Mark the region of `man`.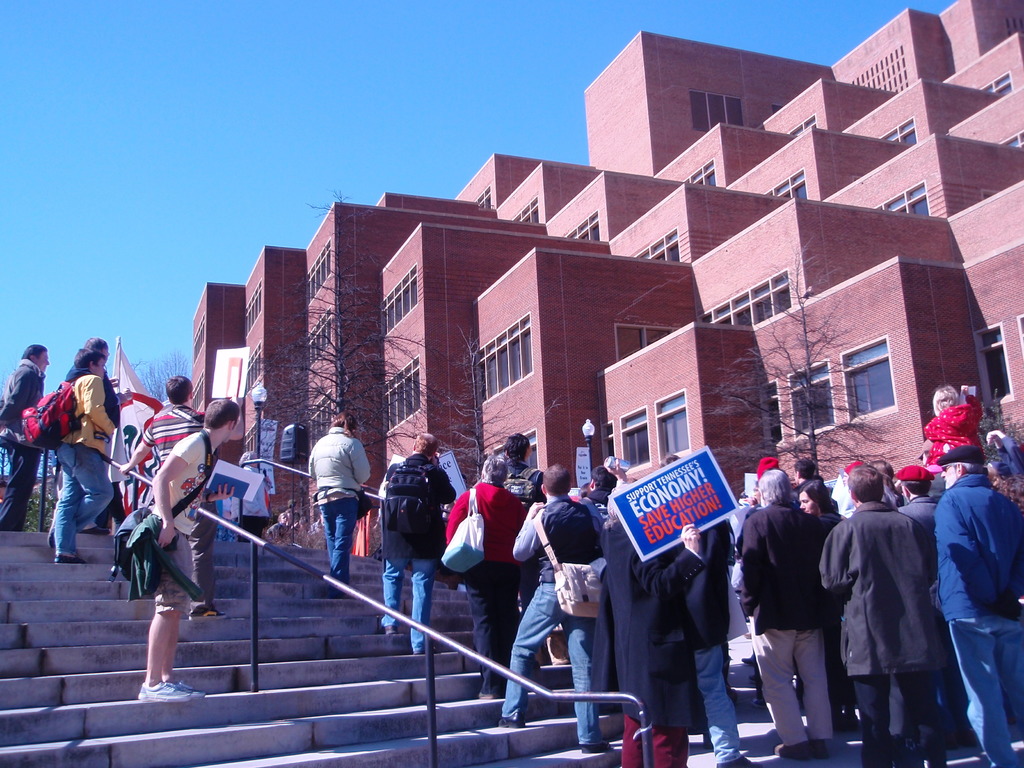
Region: locate(835, 449, 982, 762).
